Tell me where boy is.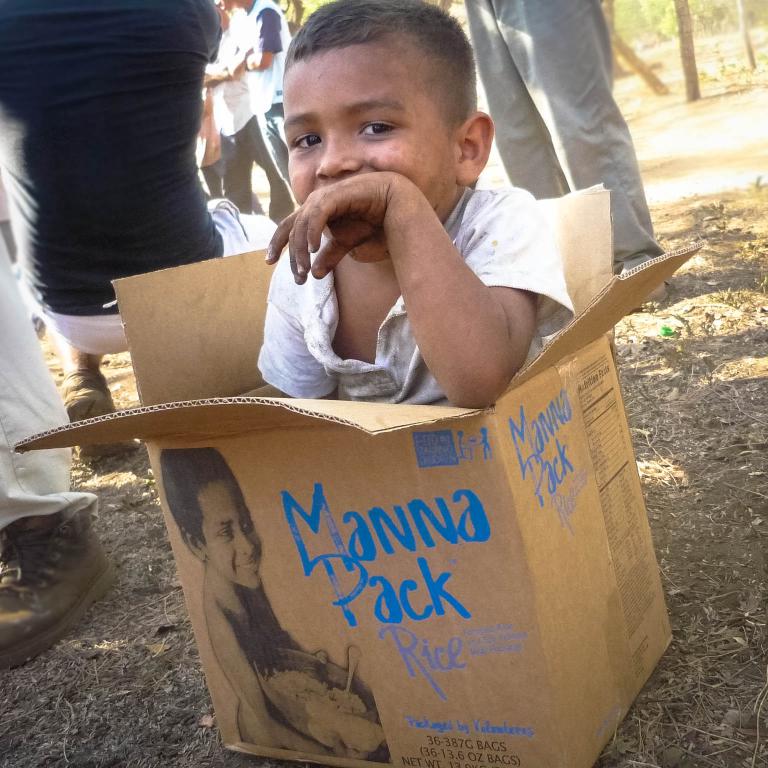
boy is at (x1=212, y1=24, x2=630, y2=422).
